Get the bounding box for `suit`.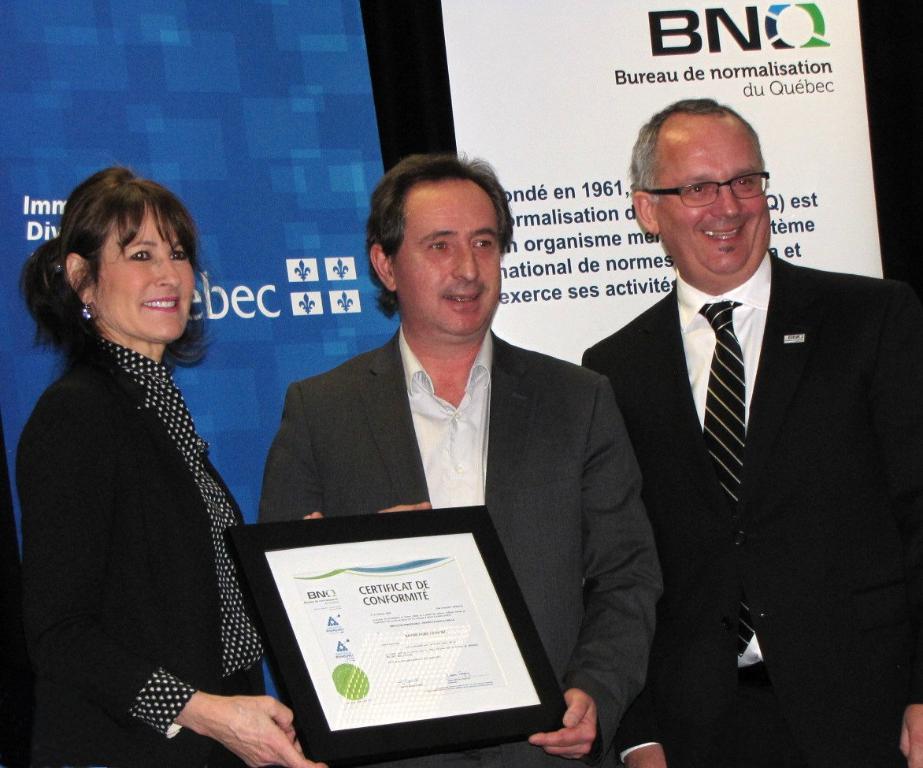
(left=583, top=253, right=922, bottom=767).
